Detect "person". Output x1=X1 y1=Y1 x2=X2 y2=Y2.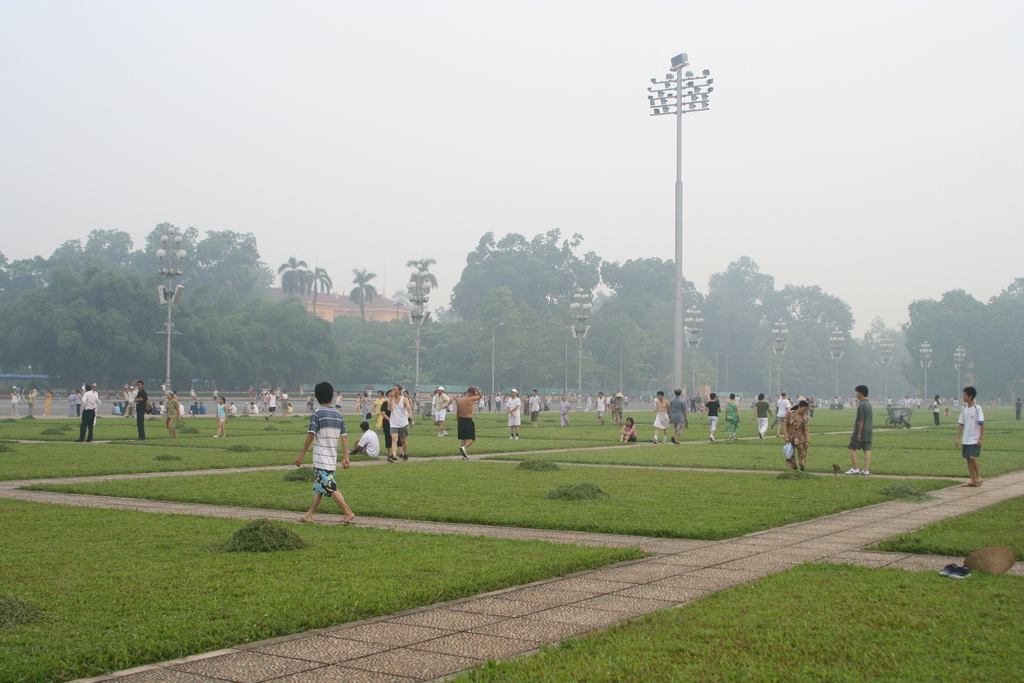
x1=774 y1=393 x2=792 y2=436.
